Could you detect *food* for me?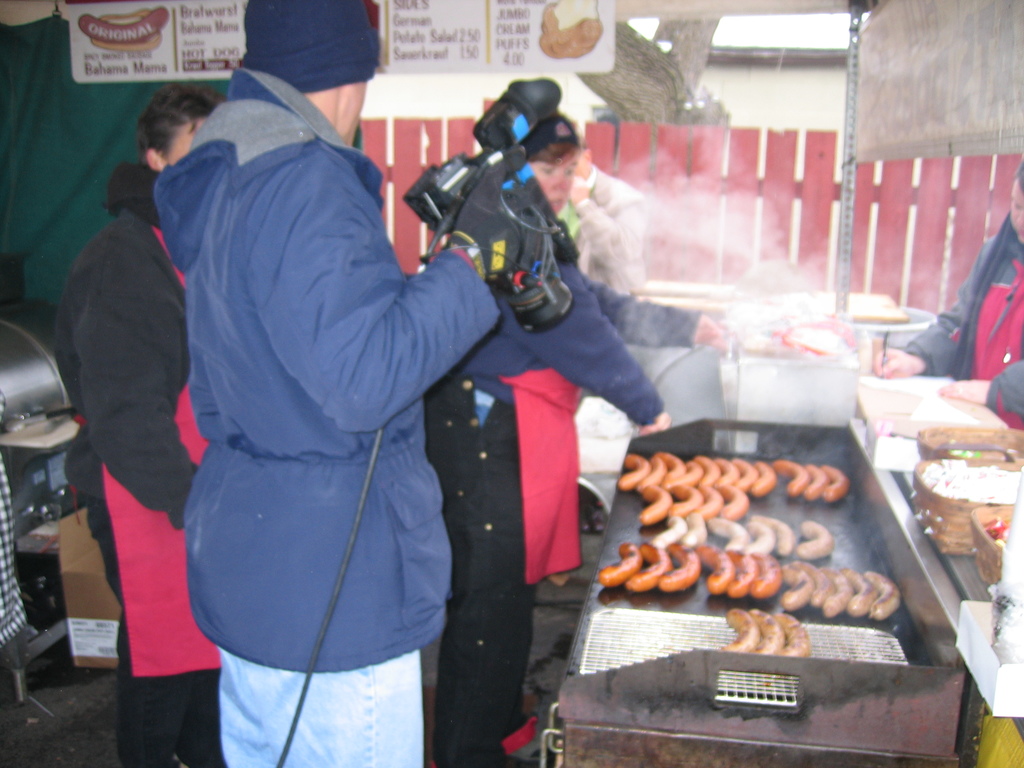
Detection result: bbox=(925, 461, 1023, 509).
